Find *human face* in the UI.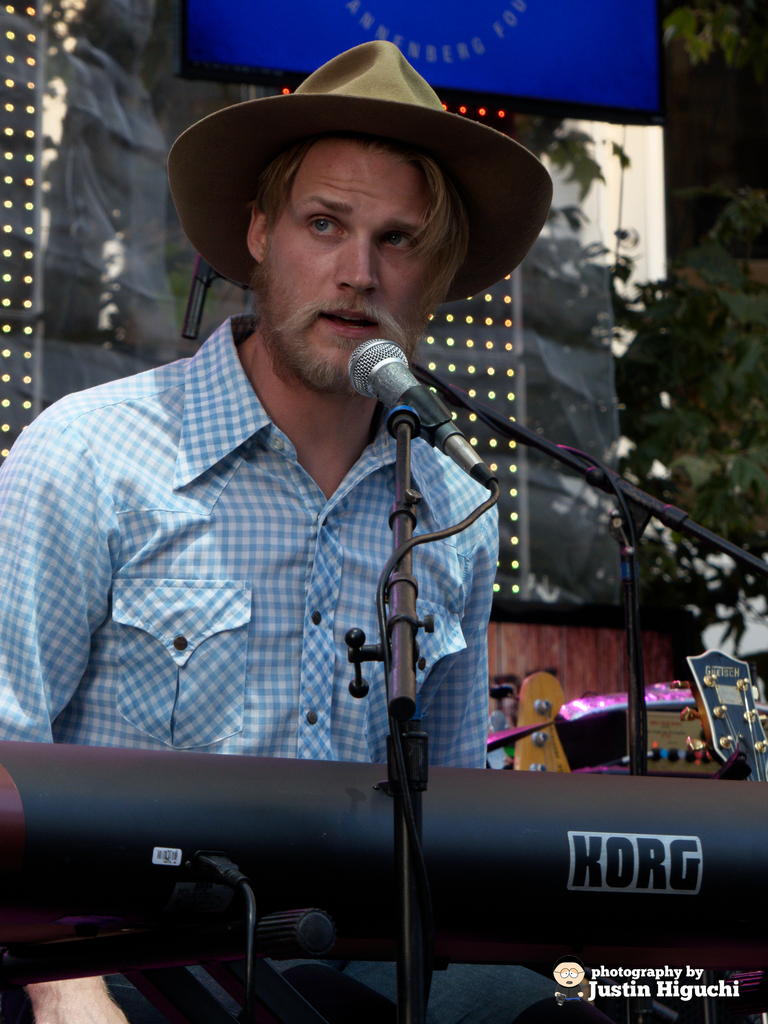
UI element at 262 140 436 391.
